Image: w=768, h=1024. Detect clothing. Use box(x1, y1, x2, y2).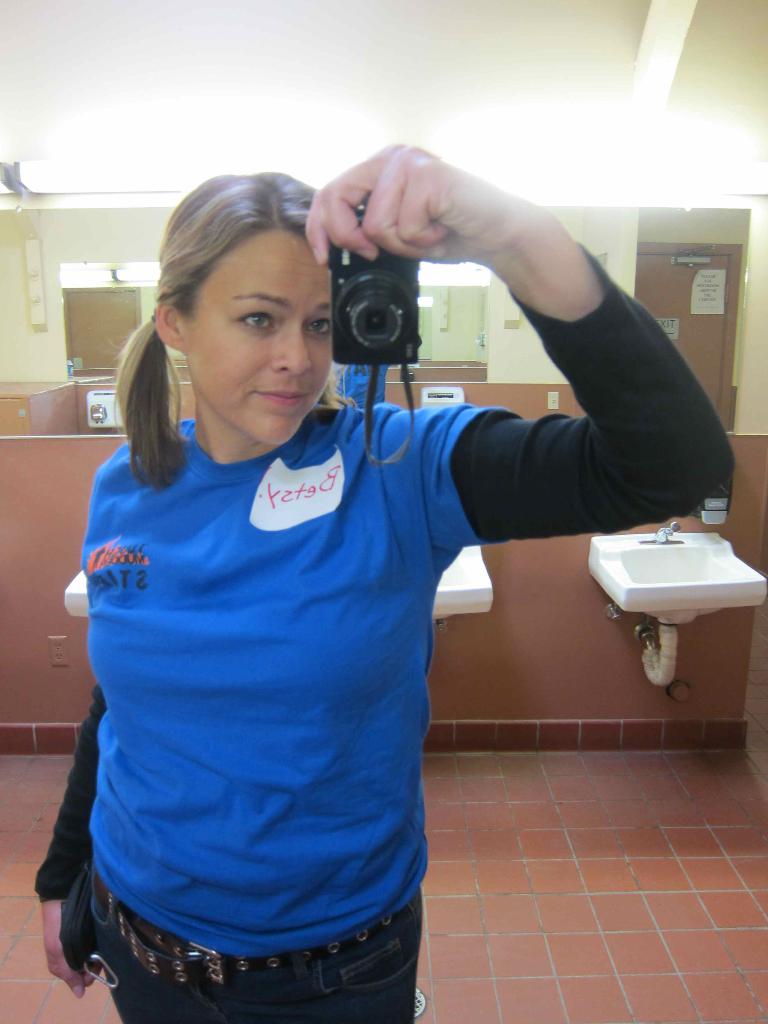
box(53, 291, 623, 986).
